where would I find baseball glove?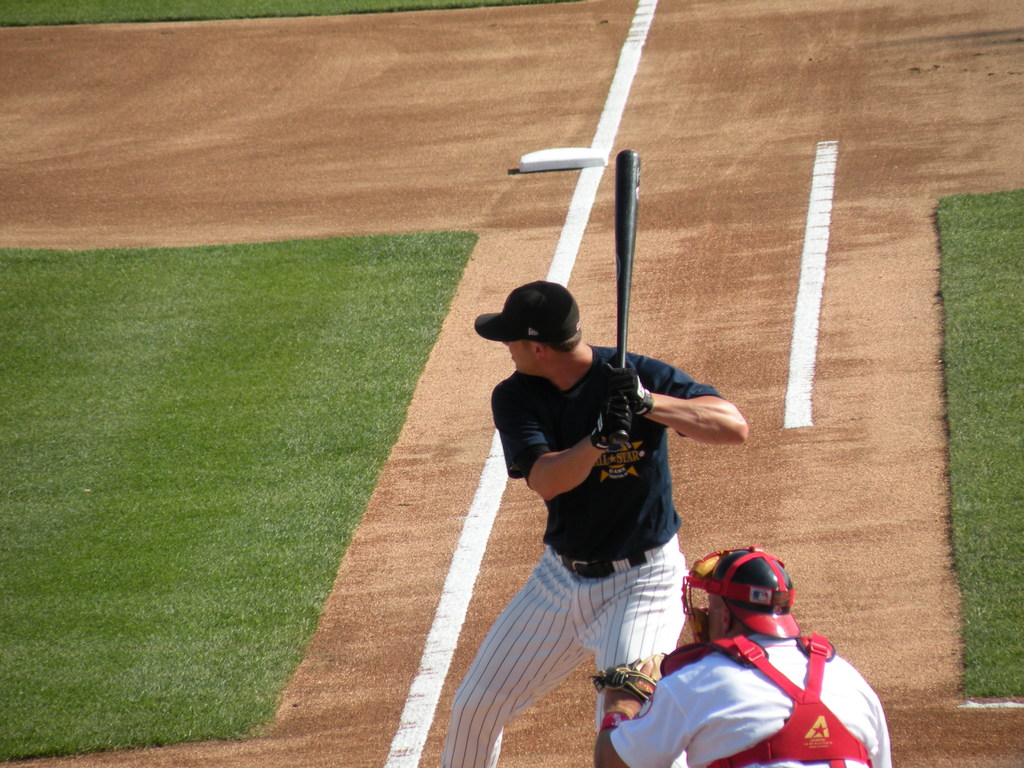
At 589/394/632/447.
